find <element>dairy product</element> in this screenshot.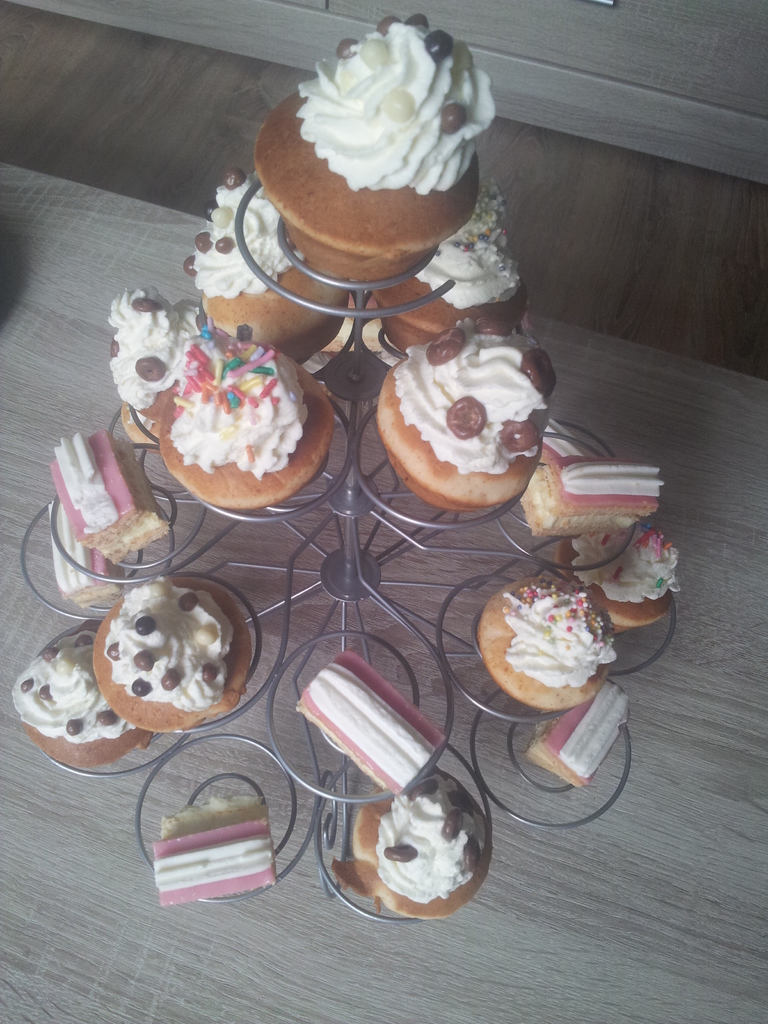
The bounding box for <element>dairy product</element> is l=306, t=660, r=427, b=797.
